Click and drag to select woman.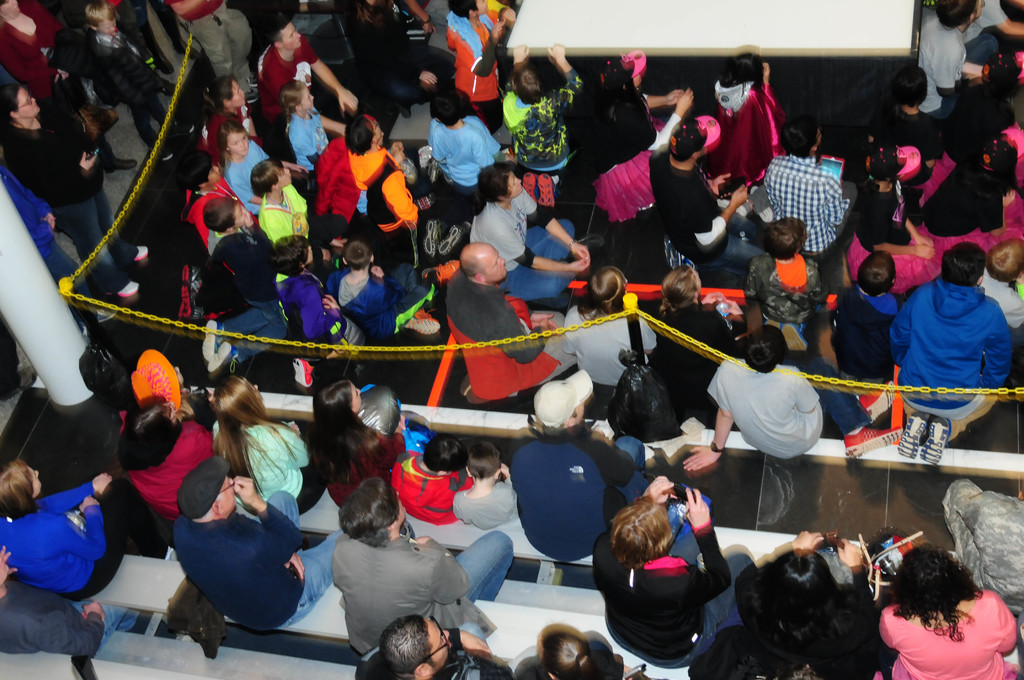
Selection: (x1=735, y1=515, x2=886, y2=679).
